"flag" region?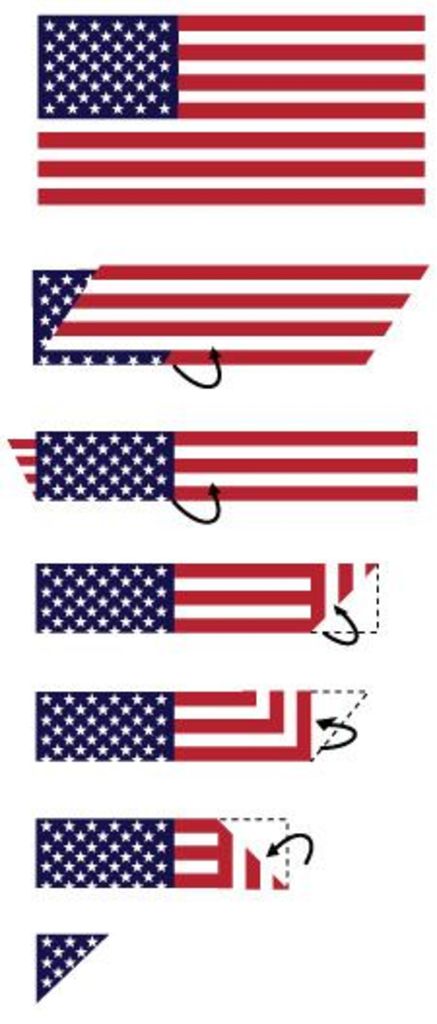
Rect(4, 416, 418, 511)
